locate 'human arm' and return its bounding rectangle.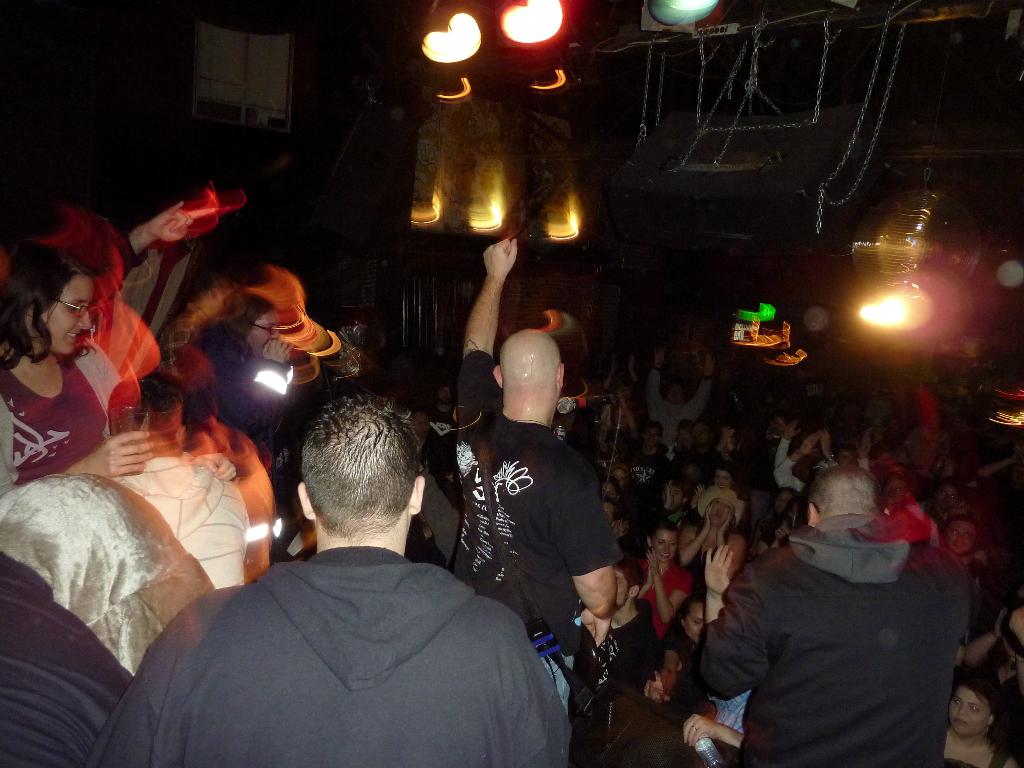
(left=194, top=445, right=236, bottom=480).
